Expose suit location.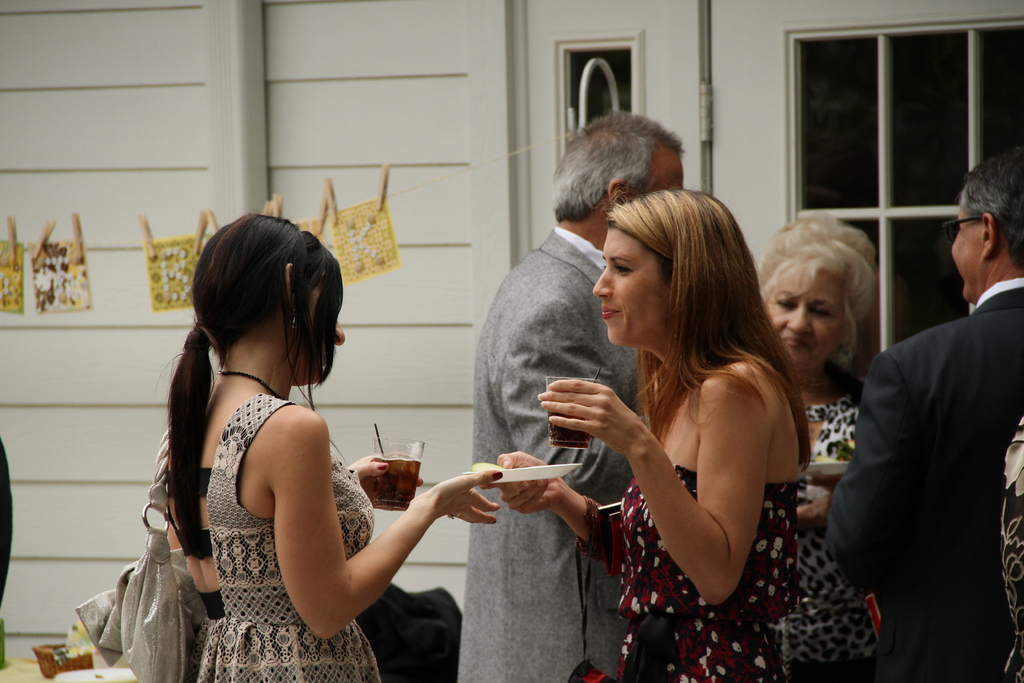
Exposed at crop(447, 225, 646, 682).
